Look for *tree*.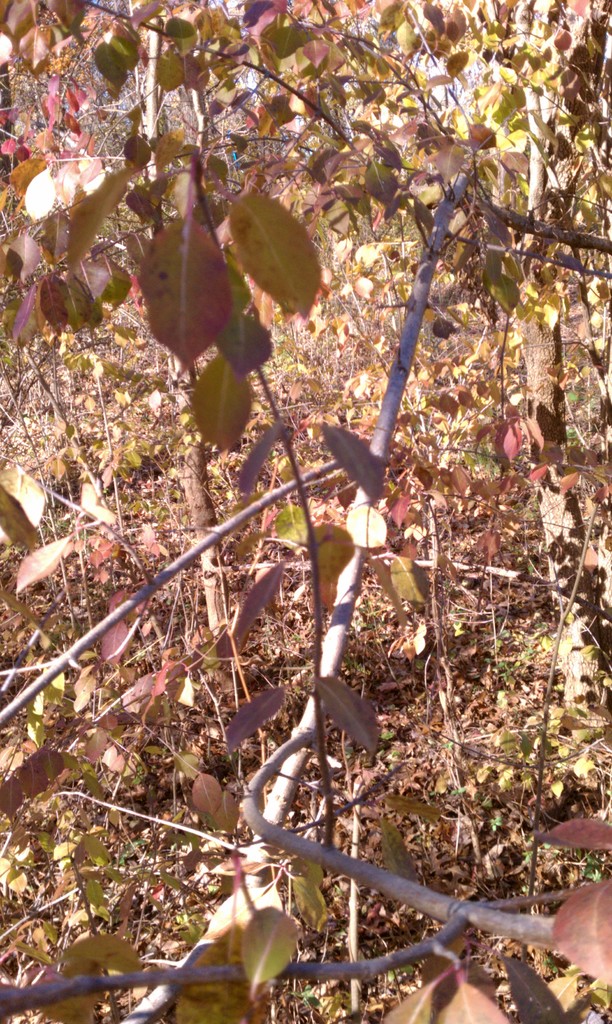
Found: 0/0/611/1023.
